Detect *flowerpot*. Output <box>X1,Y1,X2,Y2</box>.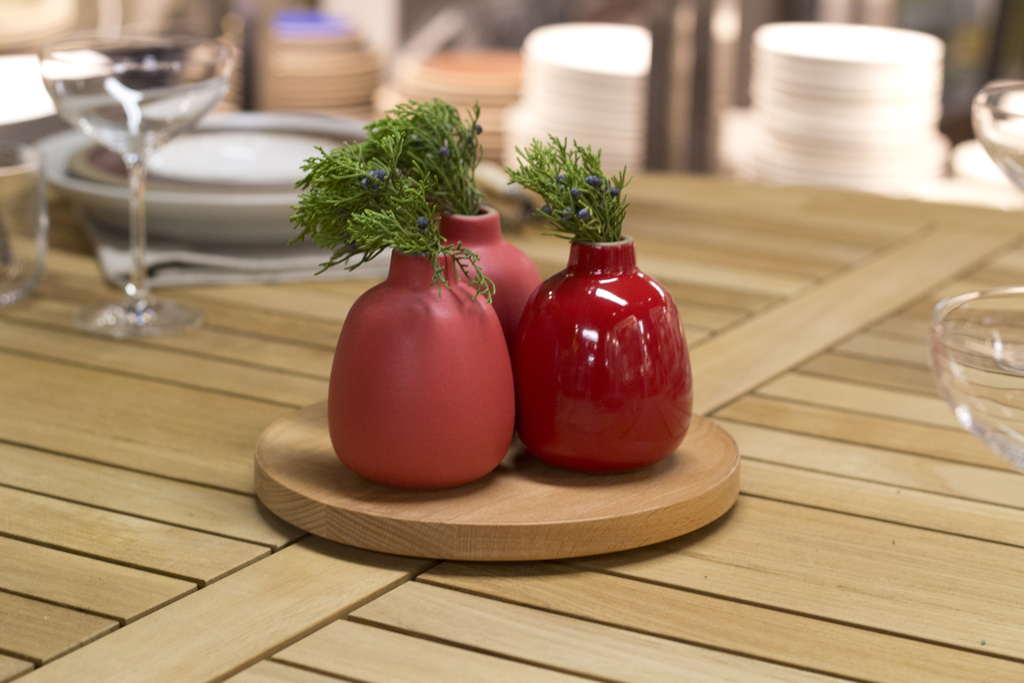
<box>509,216,694,483</box>.
